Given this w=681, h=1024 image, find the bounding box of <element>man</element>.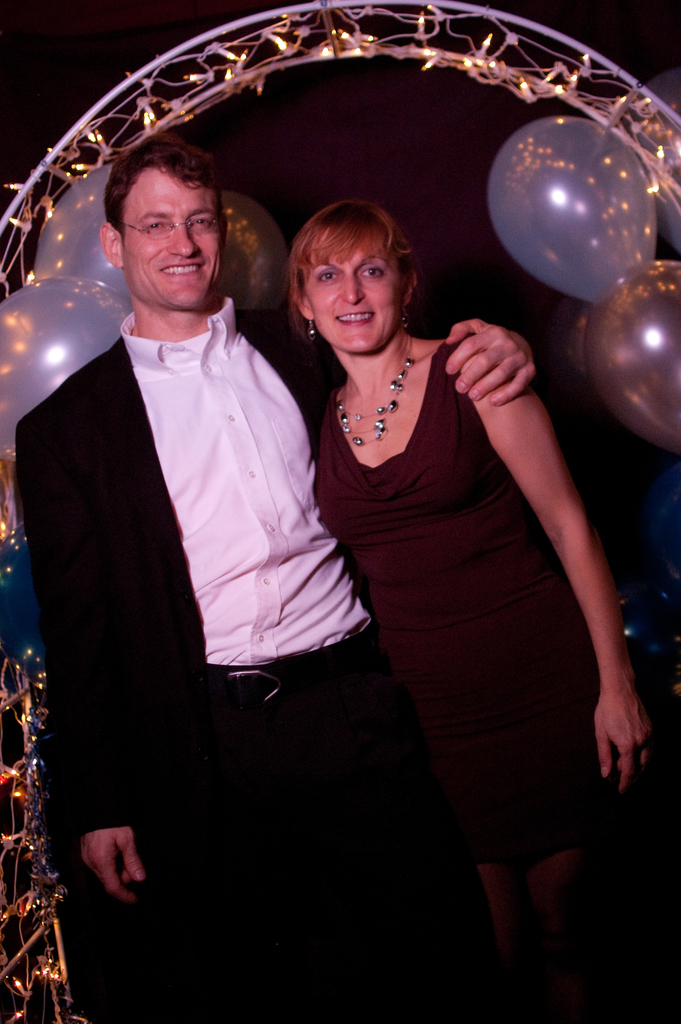
x1=19 y1=129 x2=534 y2=1023.
